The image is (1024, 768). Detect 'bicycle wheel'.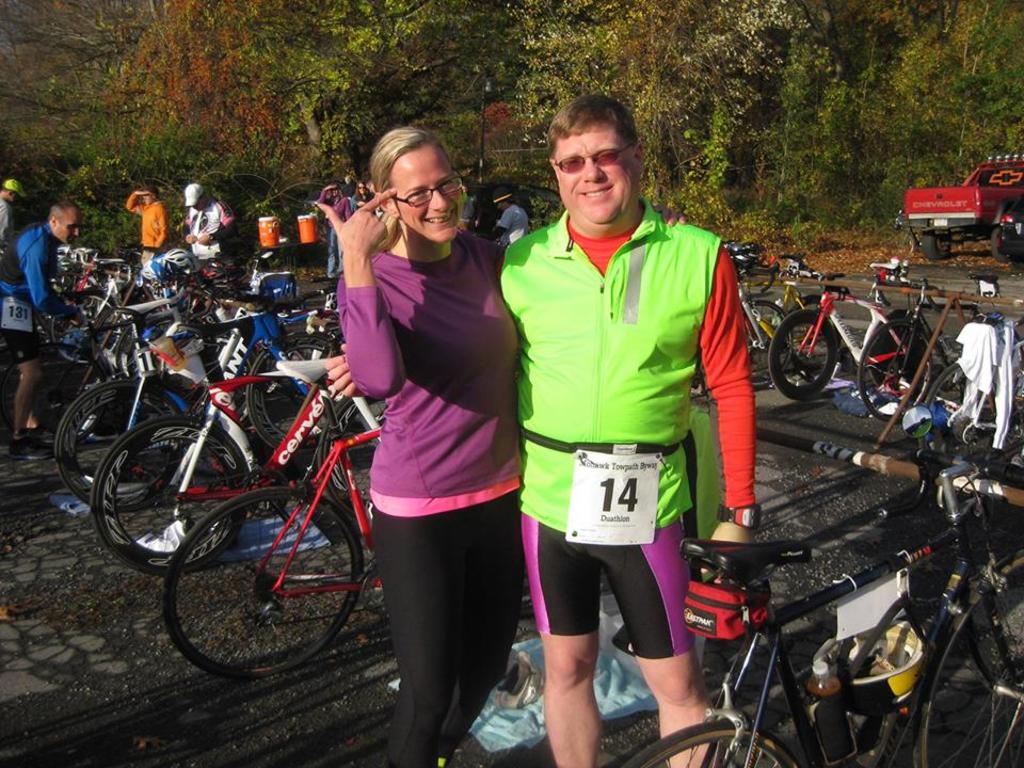
Detection: <bbox>902, 549, 1023, 767</bbox>.
